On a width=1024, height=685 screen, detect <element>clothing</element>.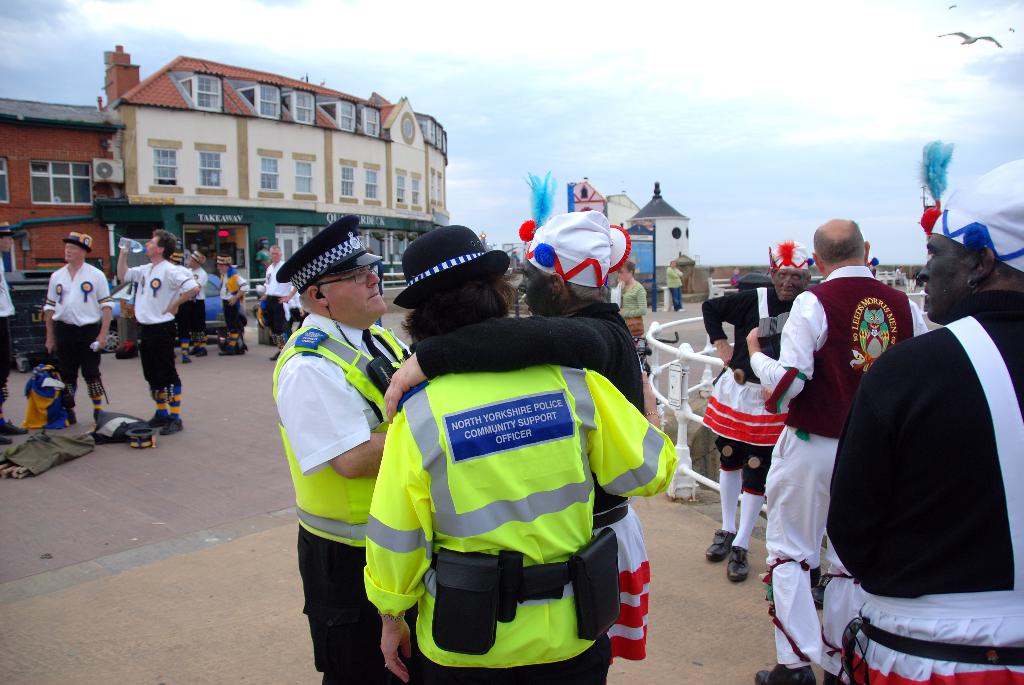
(left=700, top=287, right=793, bottom=496).
